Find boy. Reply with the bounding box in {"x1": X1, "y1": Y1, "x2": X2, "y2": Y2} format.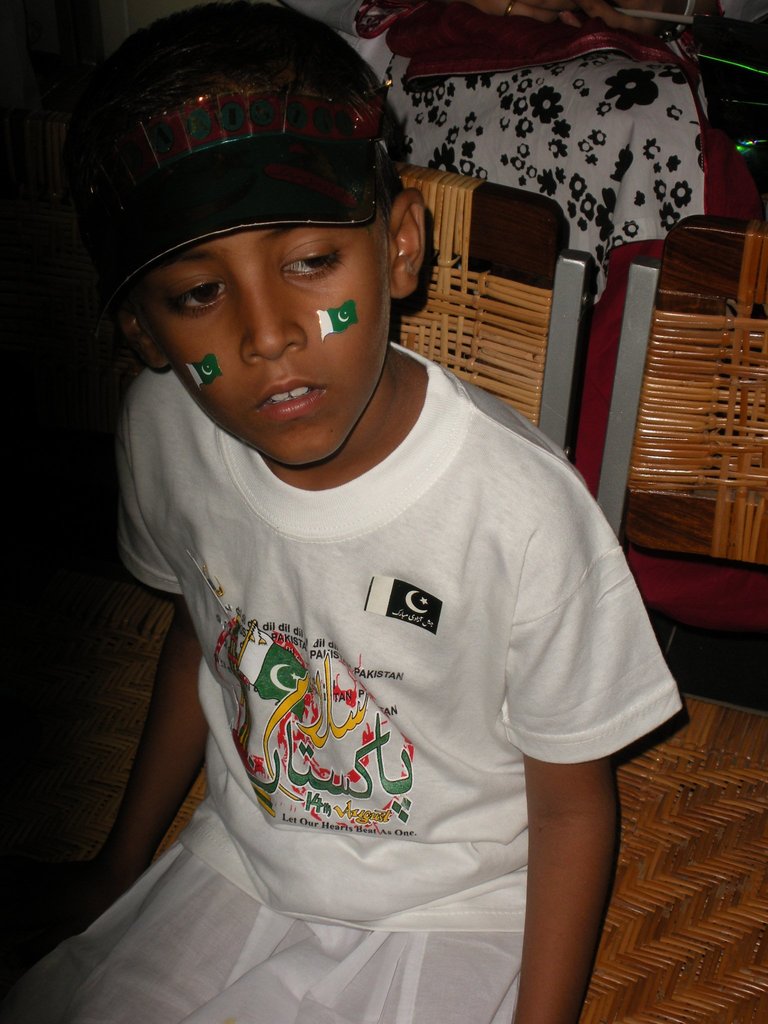
{"x1": 9, "y1": 9, "x2": 674, "y2": 1023}.
